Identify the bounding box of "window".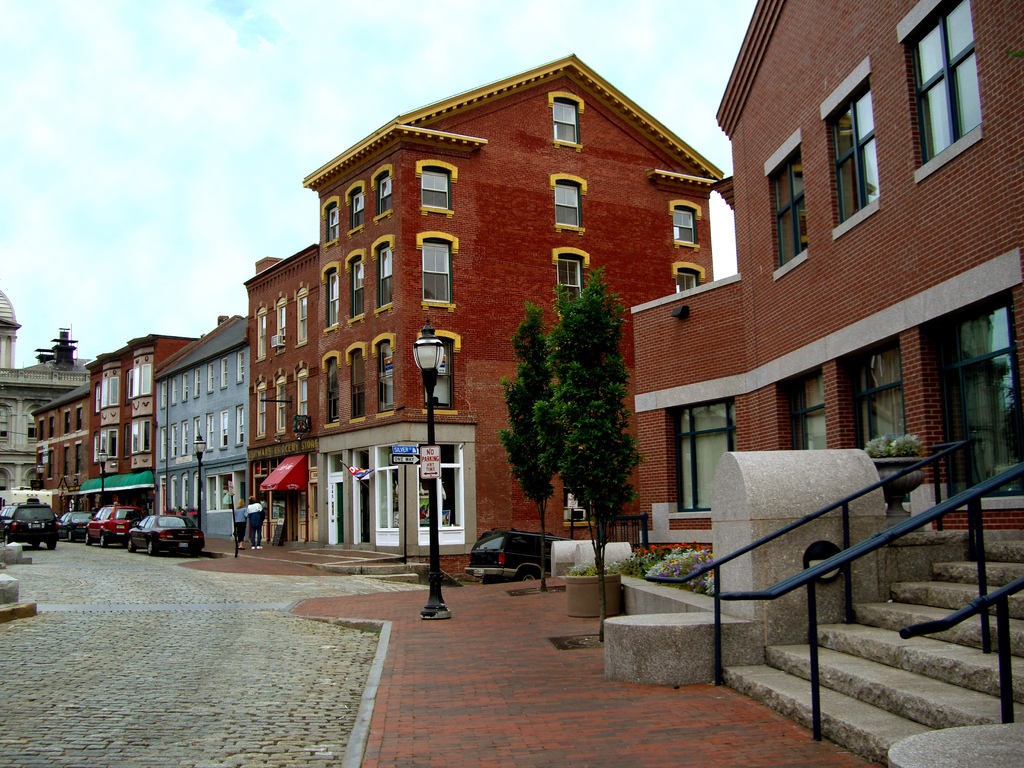
327/269/339/325.
